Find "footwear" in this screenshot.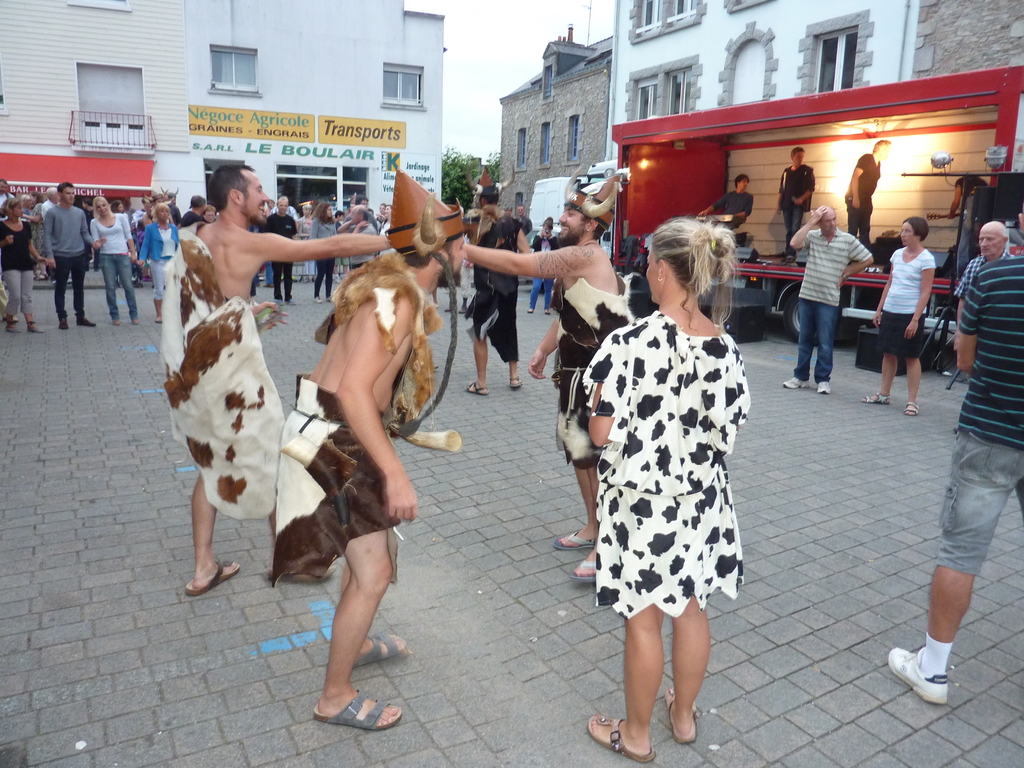
The bounding box for "footwear" is 109,319,120,327.
